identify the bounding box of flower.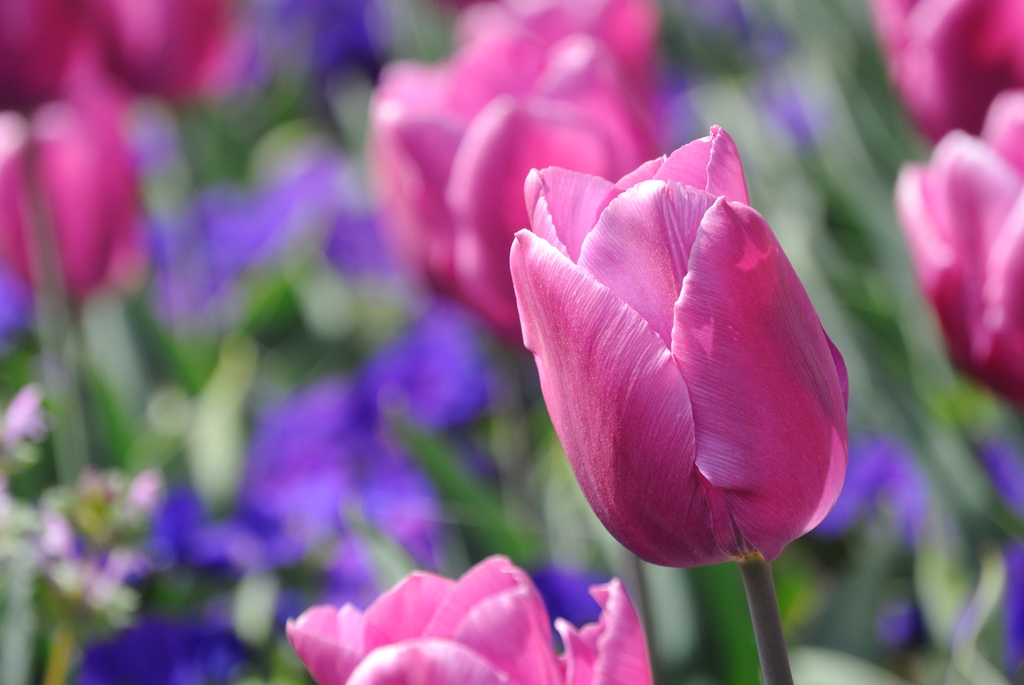
<box>292,558,649,684</box>.
